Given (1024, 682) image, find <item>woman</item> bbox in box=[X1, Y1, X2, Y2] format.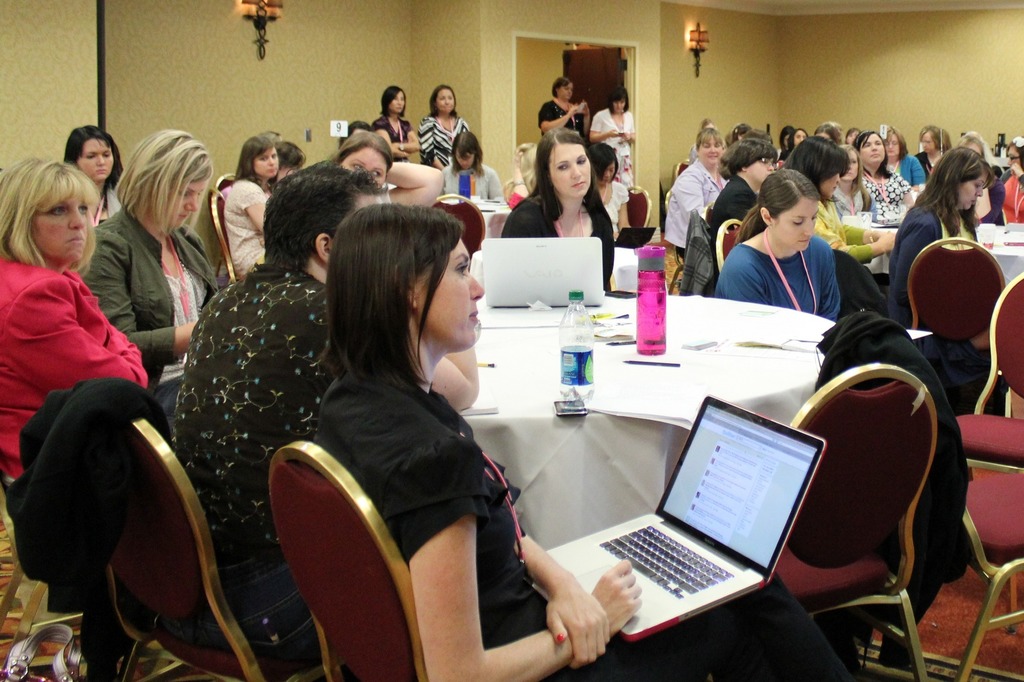
box=[536, 77, 594, 140].
